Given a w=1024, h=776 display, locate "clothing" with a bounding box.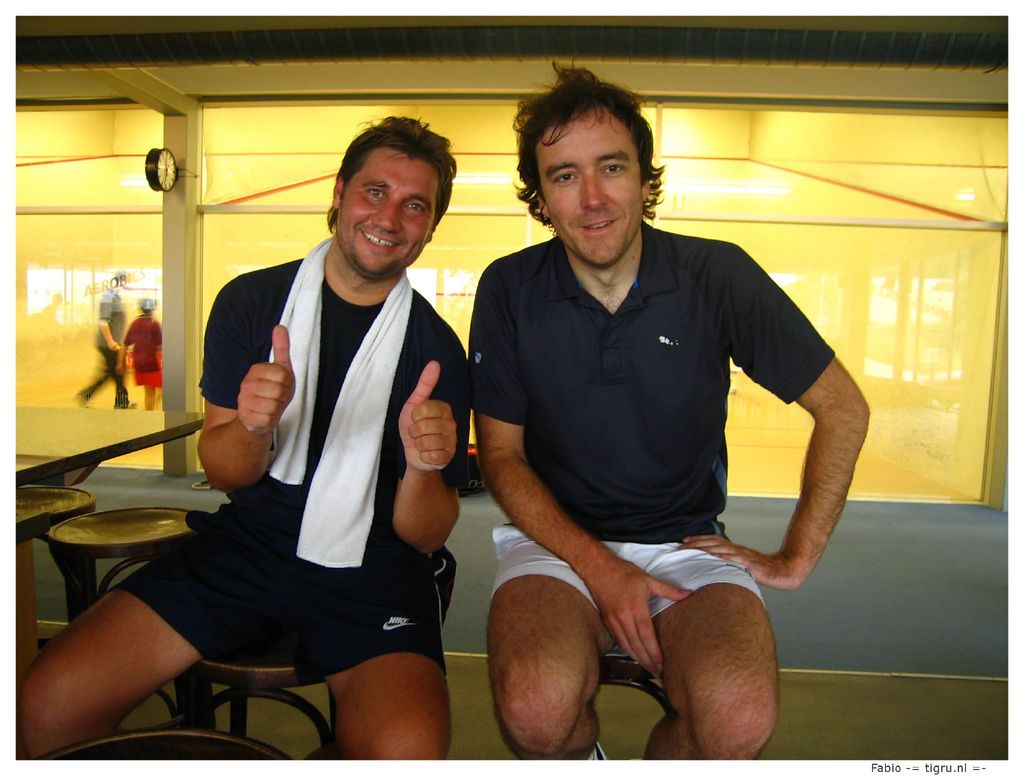
Located: rect(77, 285, 131, 409).
